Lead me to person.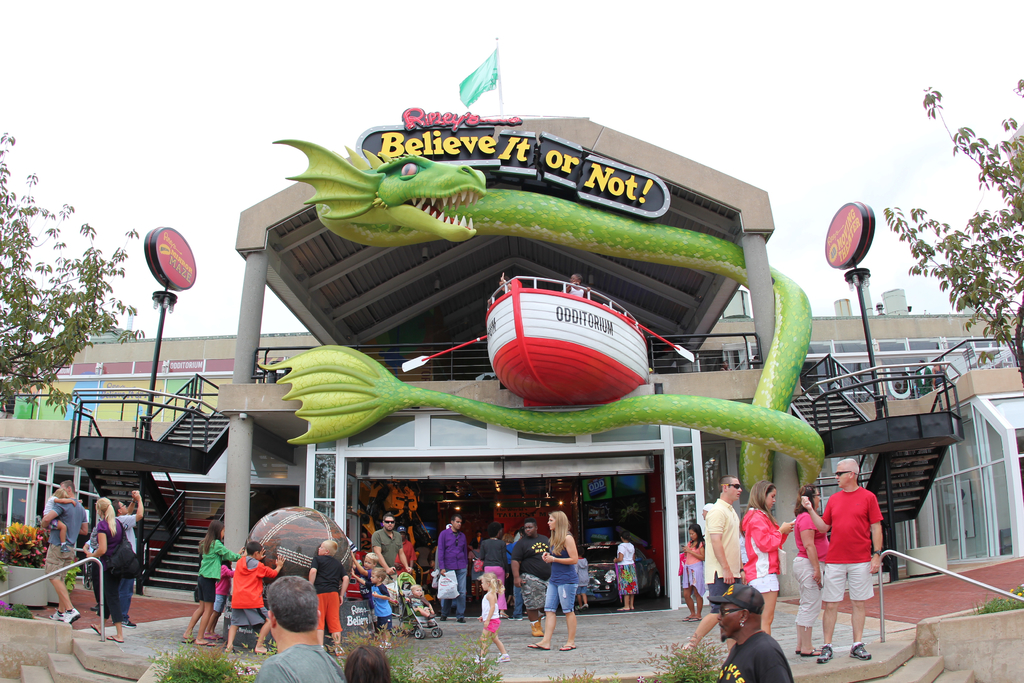
Lead to 371 511 414 588.
